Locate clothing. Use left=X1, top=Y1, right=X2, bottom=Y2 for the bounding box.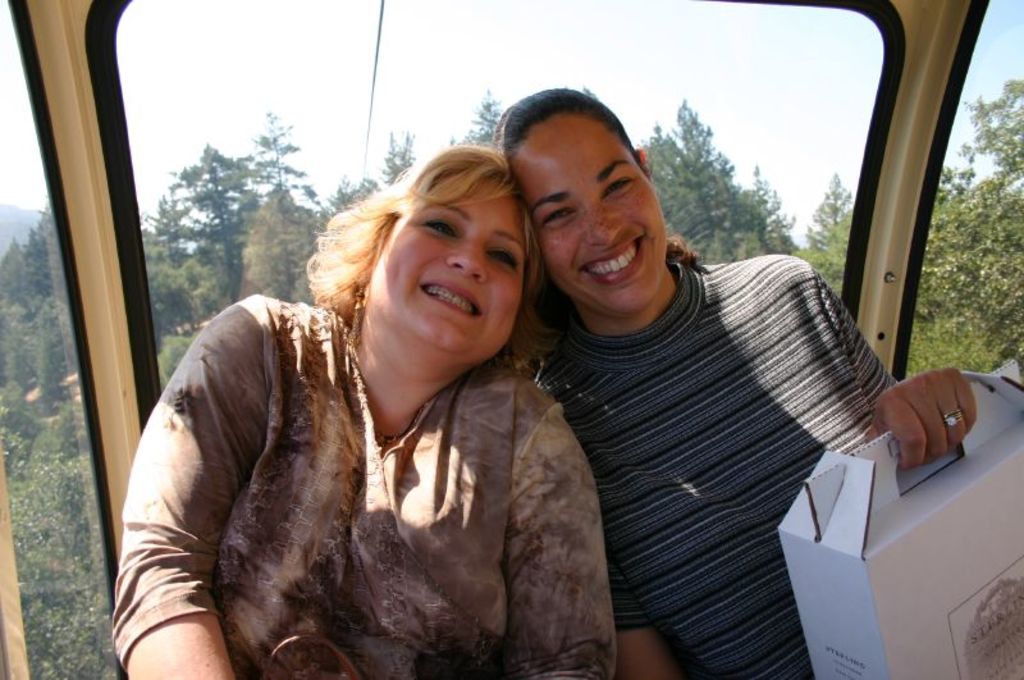
left=535, top=250, right=904, bottom=679.
